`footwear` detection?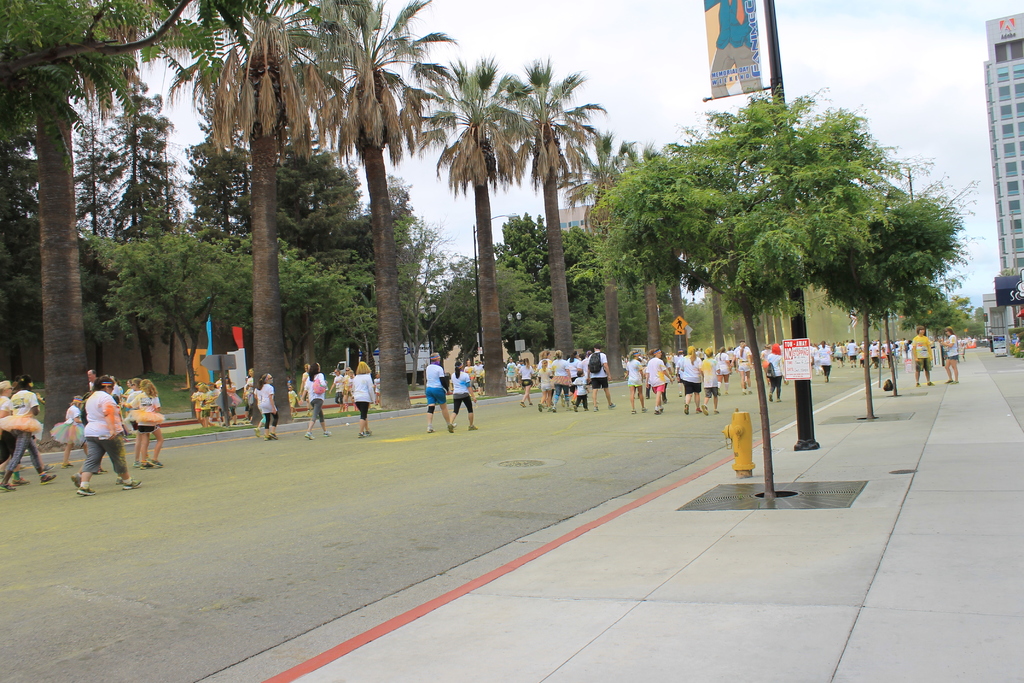
bbox=[915, 383, 923, 386]
